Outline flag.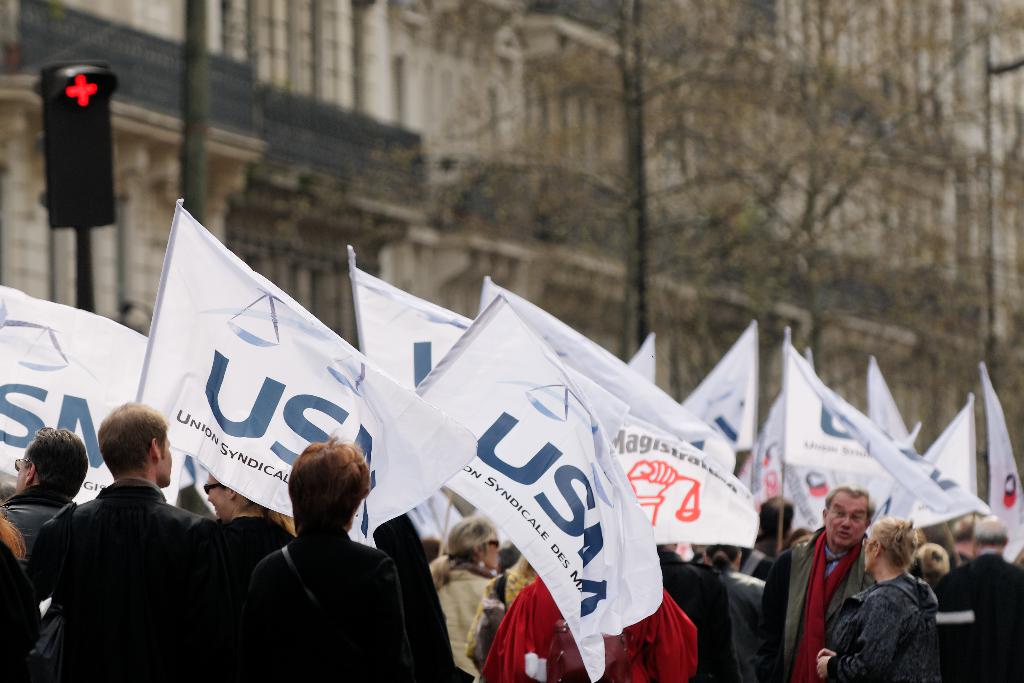
Outline: <region>684, 320, 764, 489</region>.
